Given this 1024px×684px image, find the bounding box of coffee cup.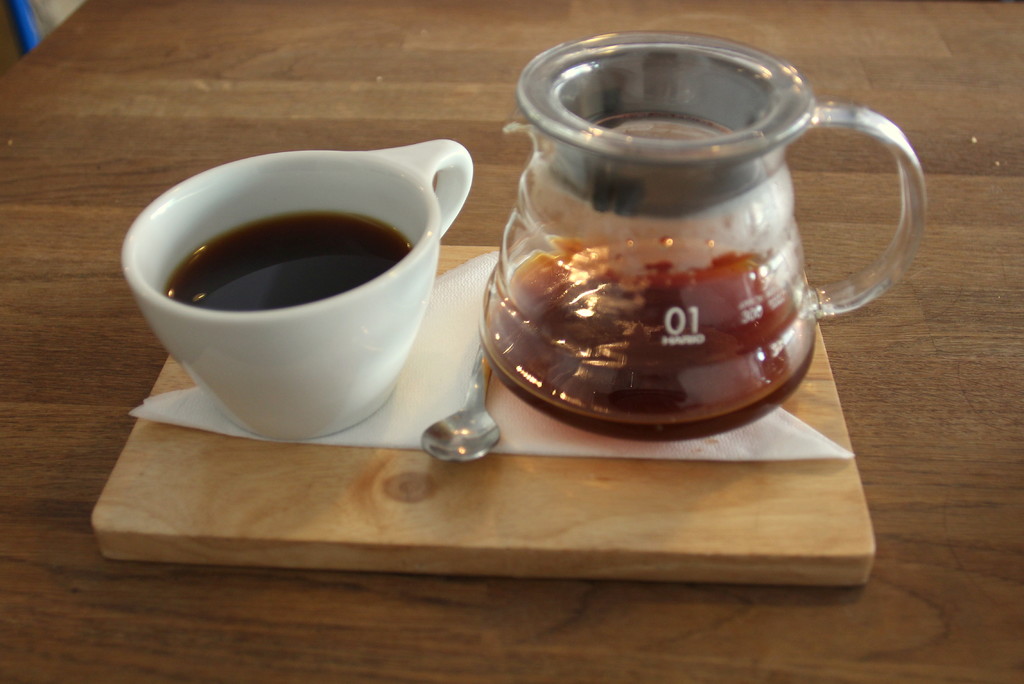
bbox=(122, 142, 471, 448).
